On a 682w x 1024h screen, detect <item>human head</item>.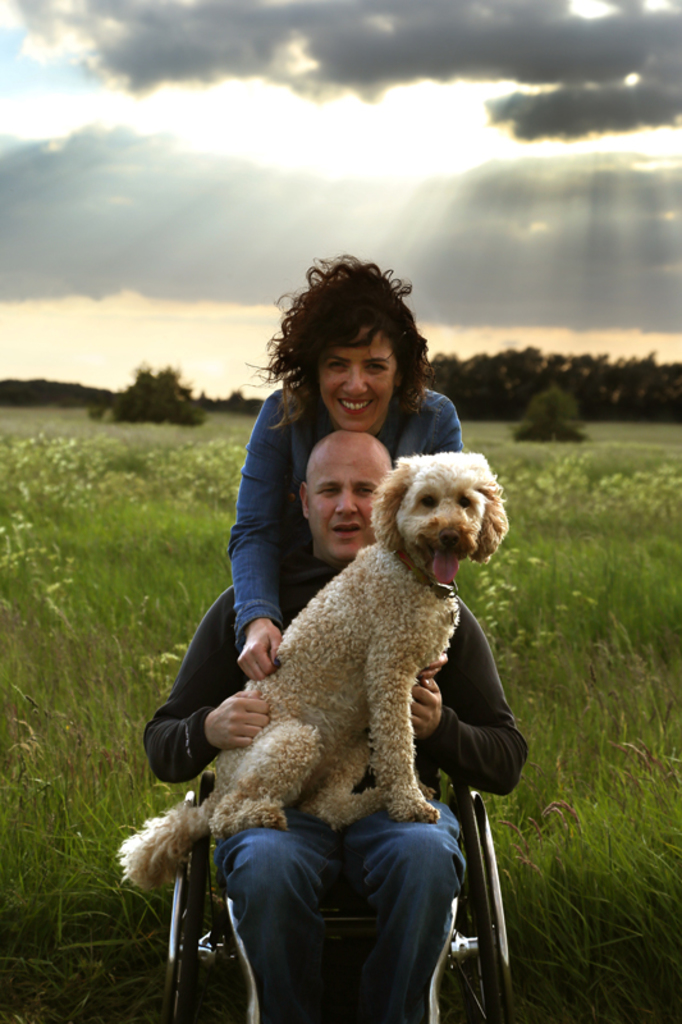
[294, 439, 402, 562].
